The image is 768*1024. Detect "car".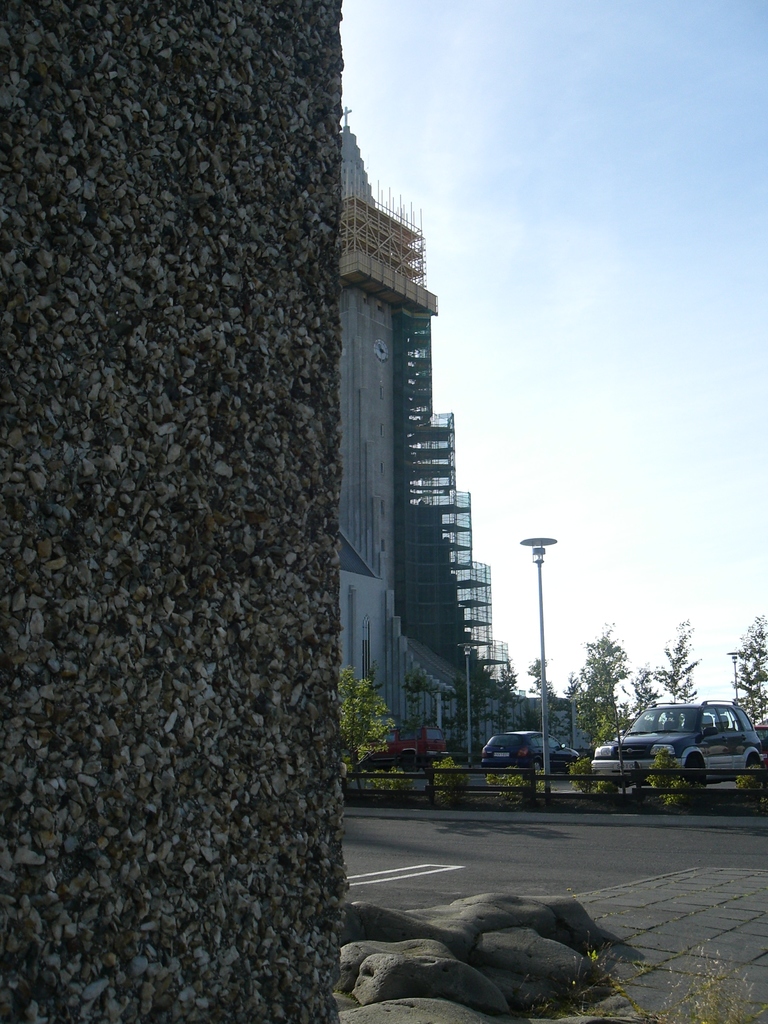
Detection: BBox(482, 731, 585, 774).
